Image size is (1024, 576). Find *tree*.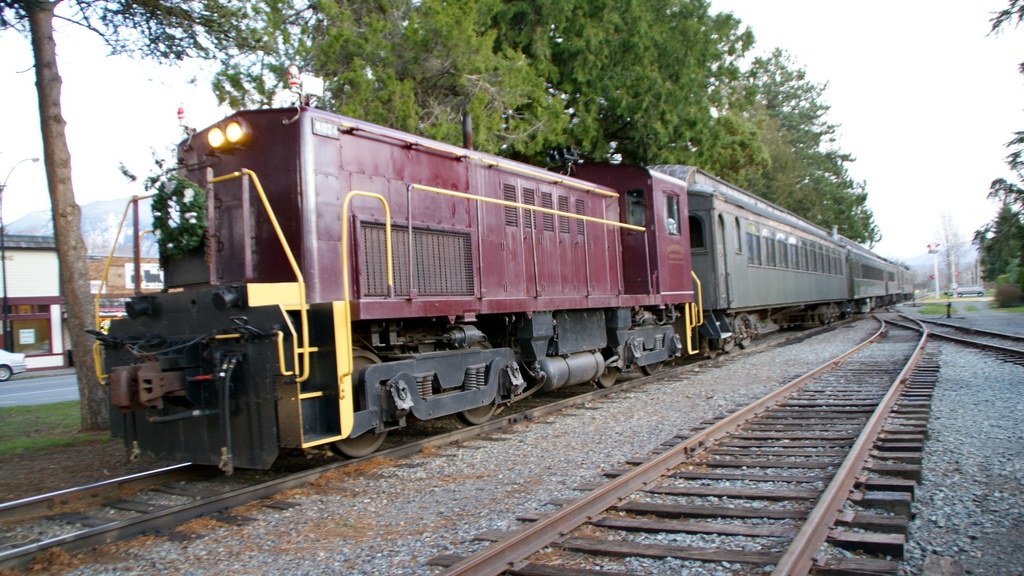
232, 0, 881, 246.
